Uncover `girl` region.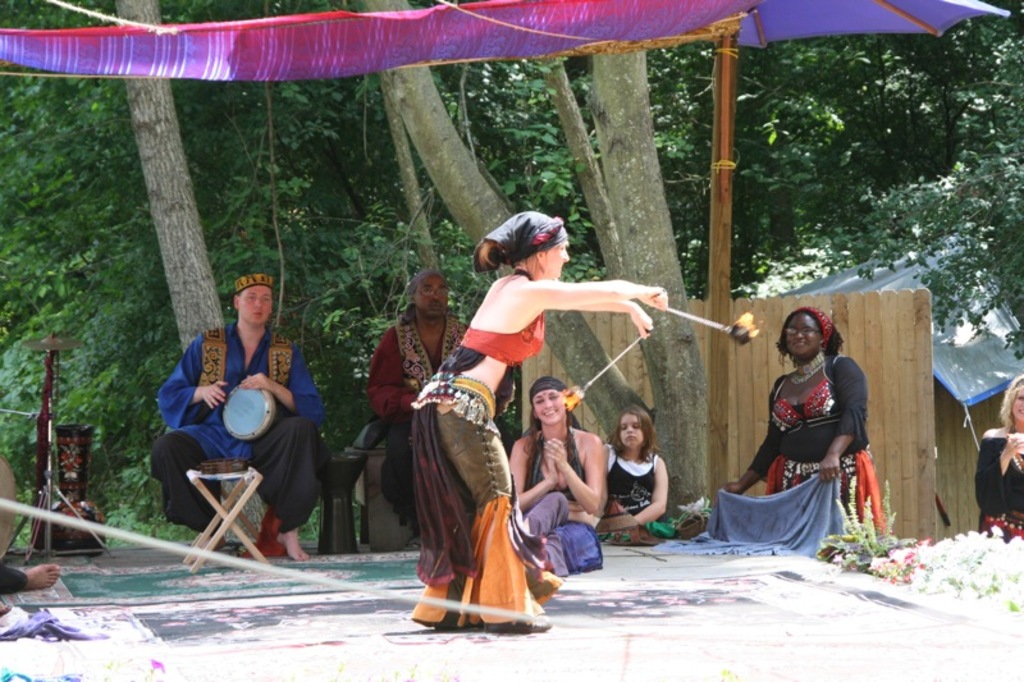
Uncovered: crop(508, 376, 604, 568).
